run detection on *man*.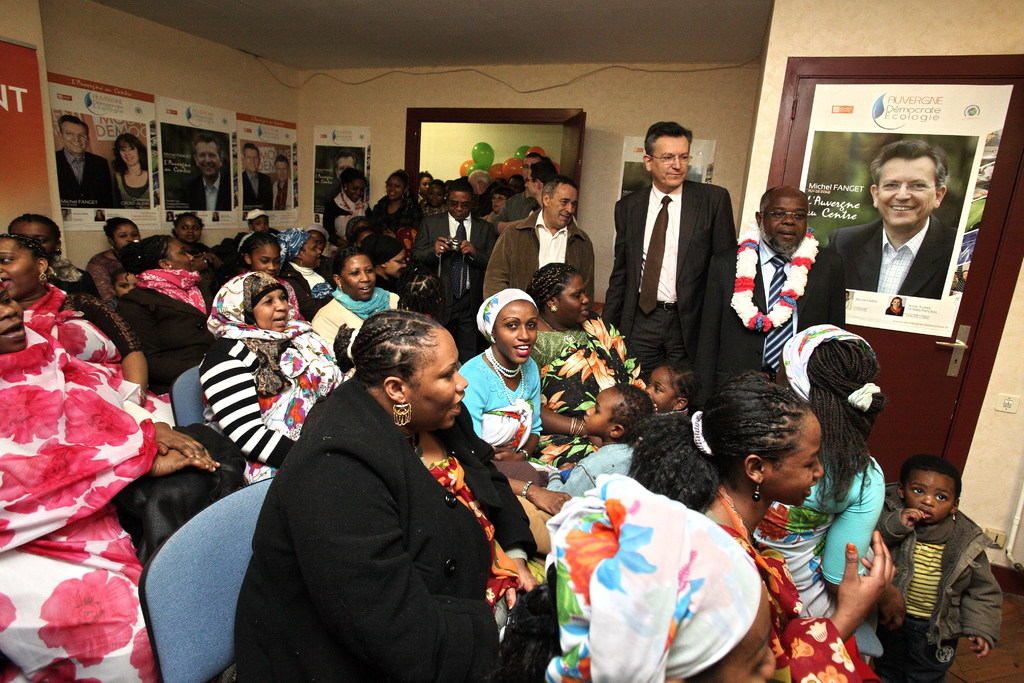
Result: BBox(415, 179, 496, 360).
